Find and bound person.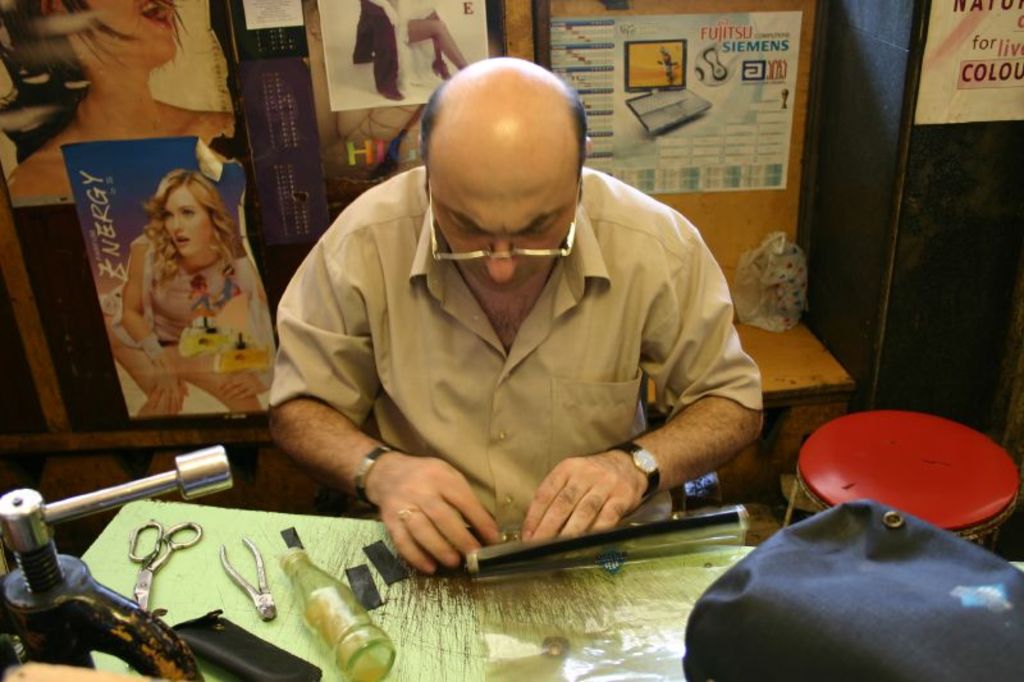
Bound: region(266, 68, 759, 592).
